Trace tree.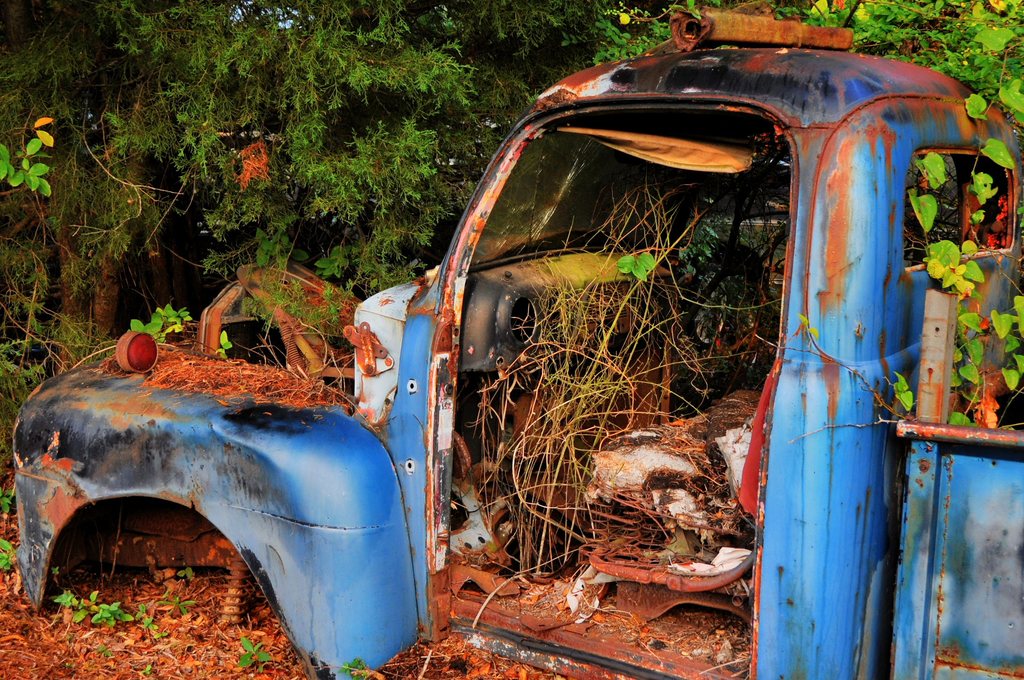
Traced to select_region(2, 1, 233, 372).
